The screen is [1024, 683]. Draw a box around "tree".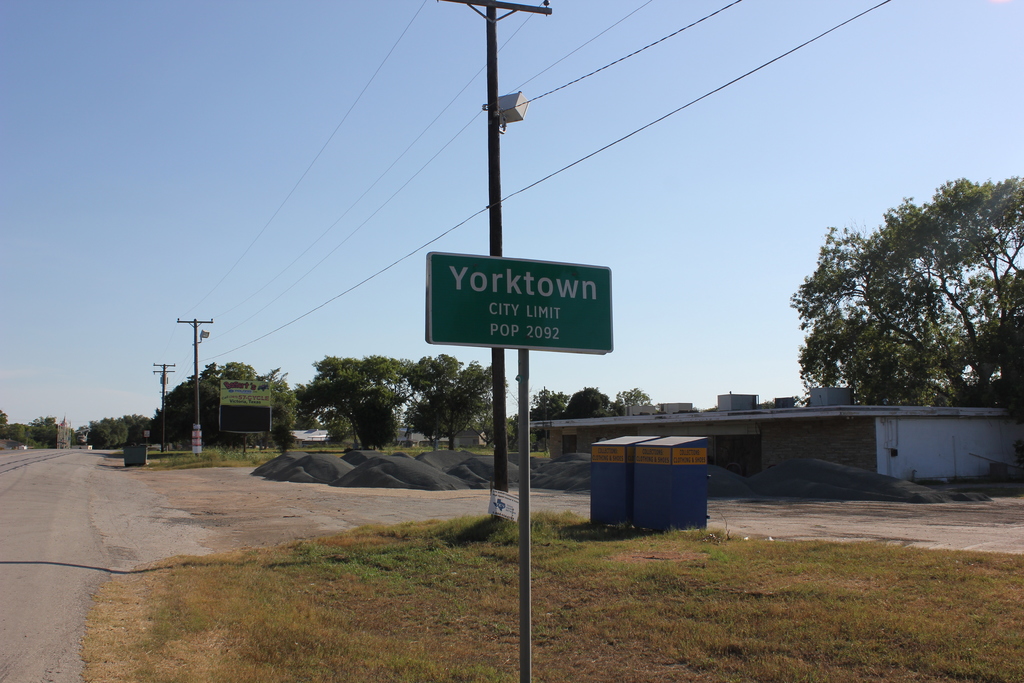
{"x1": 296, "y1": 347, "x2": 429, "y2": 451}.
